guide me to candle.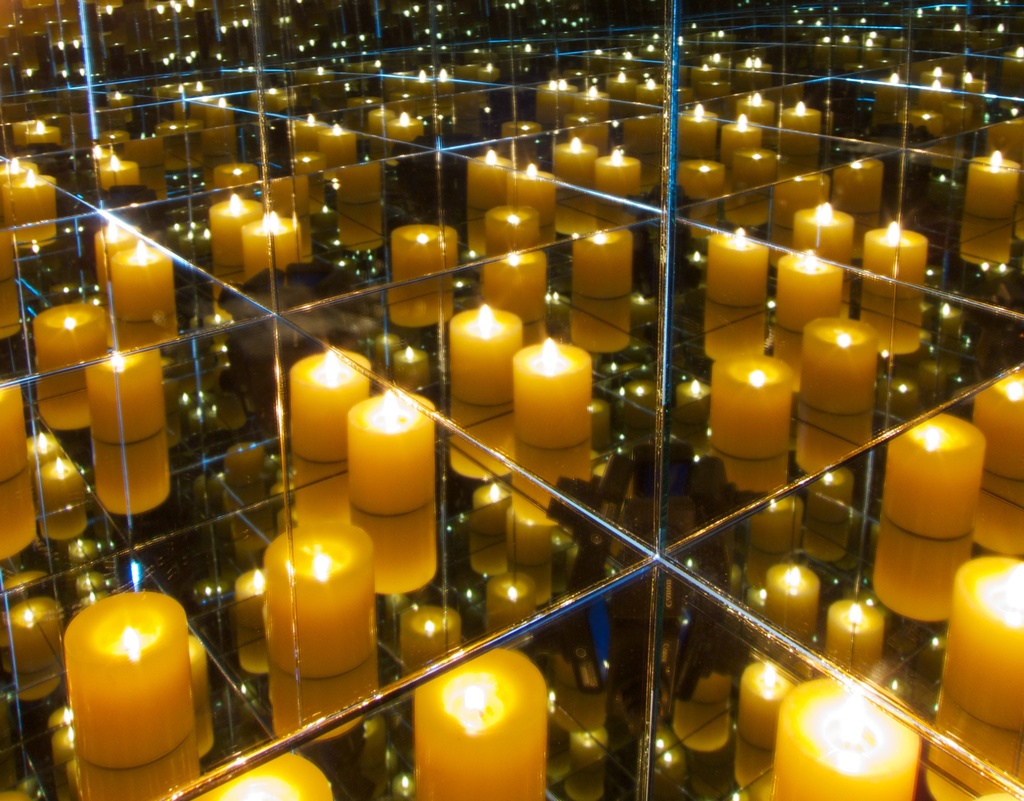
Guidance: l=418, t=650, r=552, b=800.
